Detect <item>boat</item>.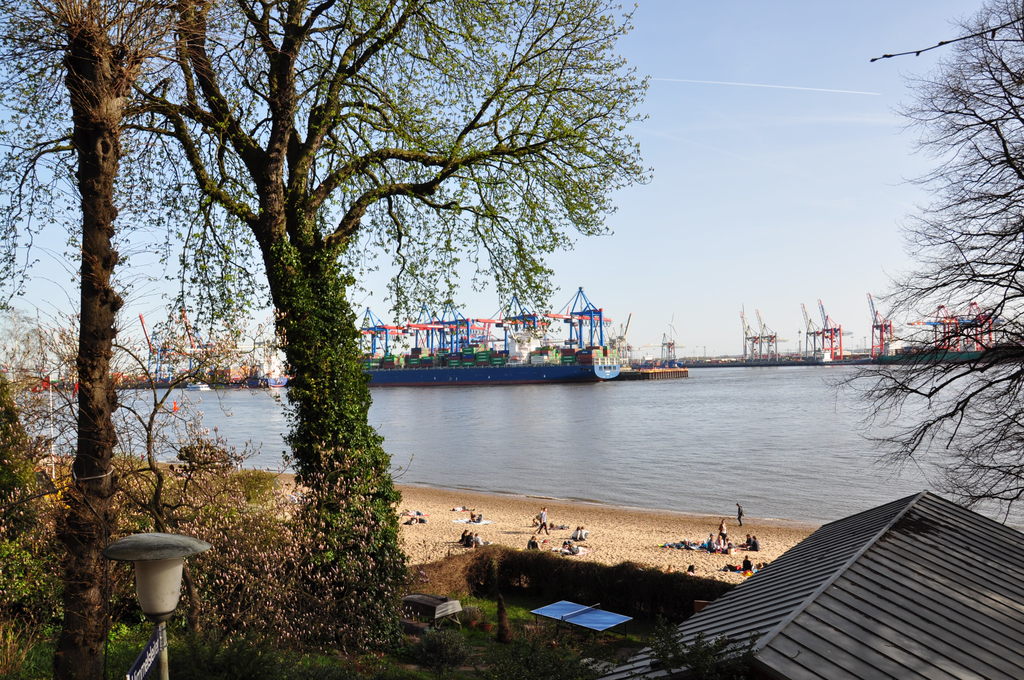
Detected at box=[250, 331, 289, 391].
